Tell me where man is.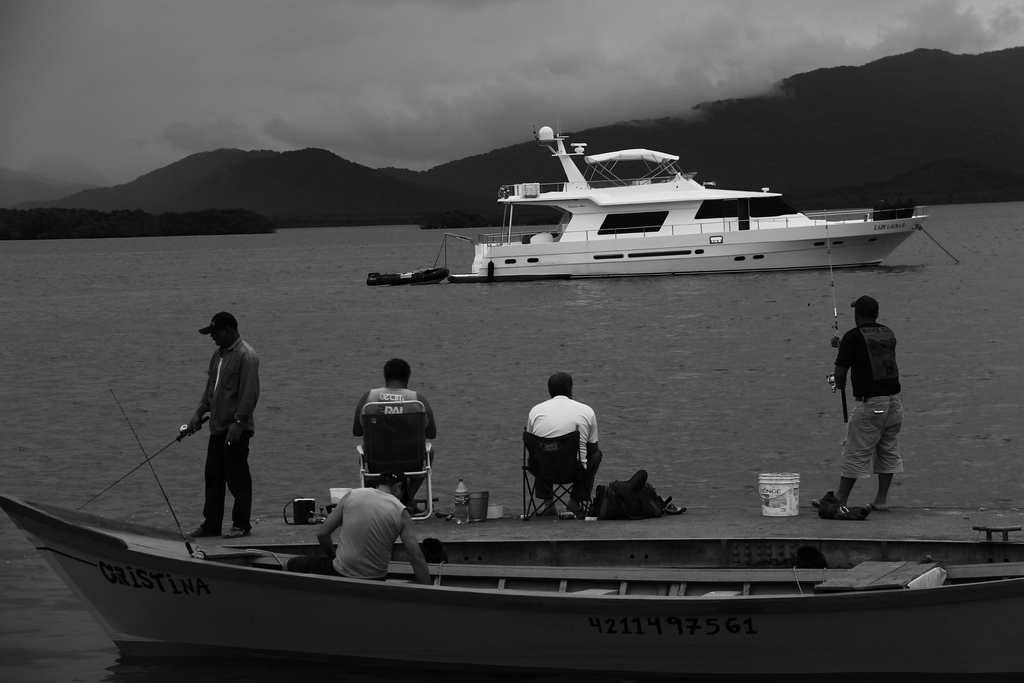
man is at detection(525, 372, 609, 509).
